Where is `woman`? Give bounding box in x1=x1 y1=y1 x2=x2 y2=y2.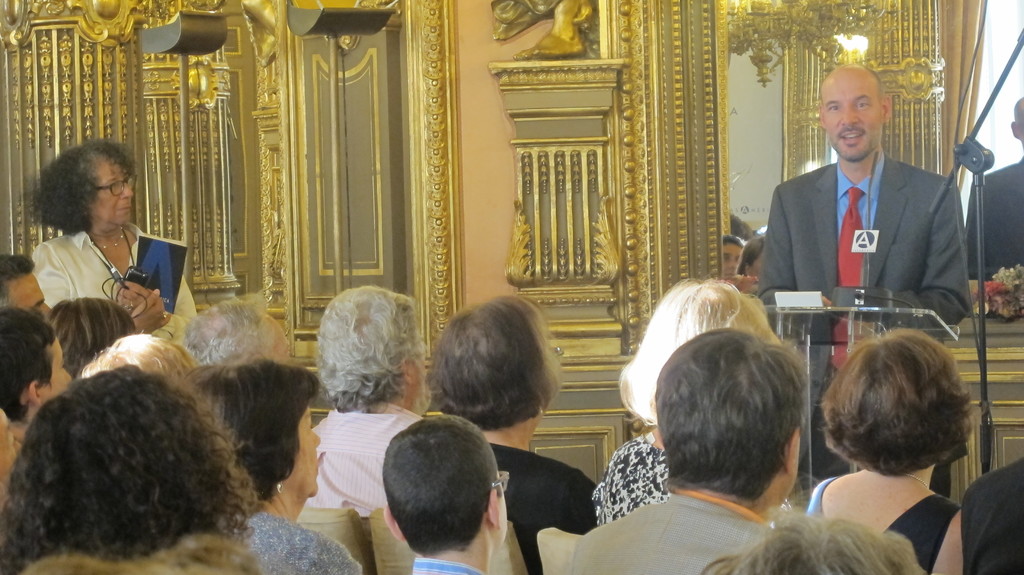
x1=585 y1=263 x2=787 y2=526.
